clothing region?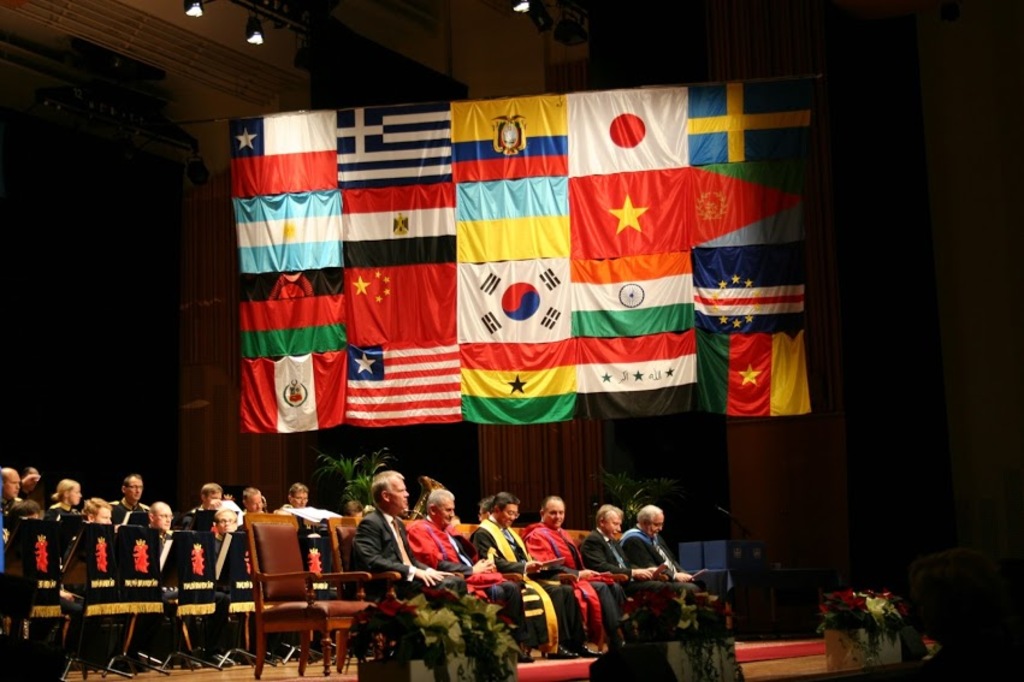
select_region(111, 498, 152, 524)
